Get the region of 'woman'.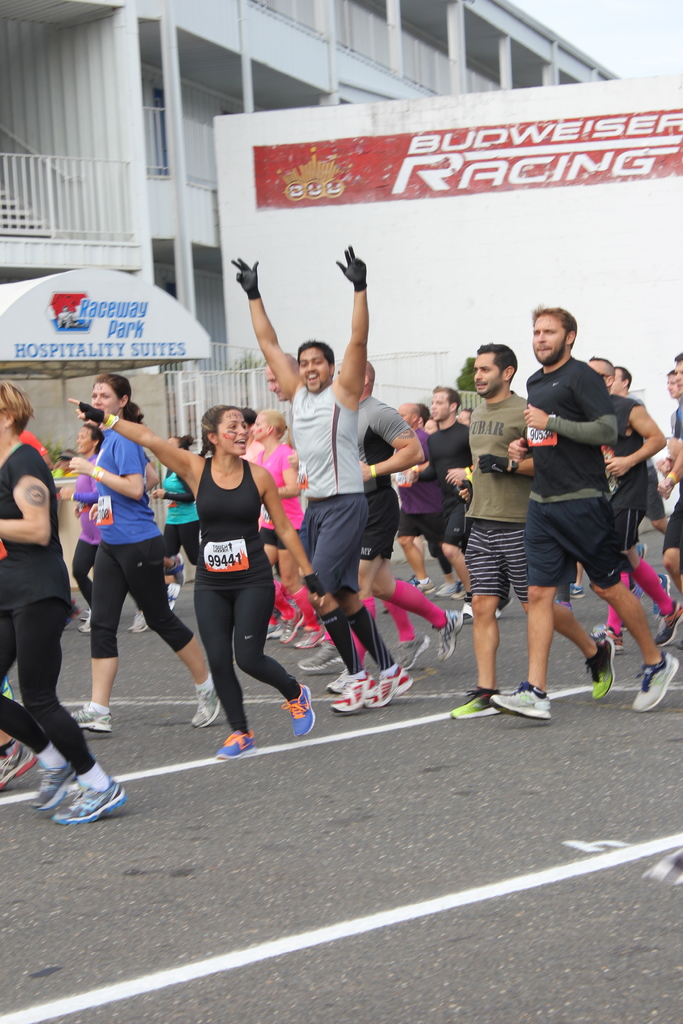
<bbox>61, 424, 157, 641</bbox>.
